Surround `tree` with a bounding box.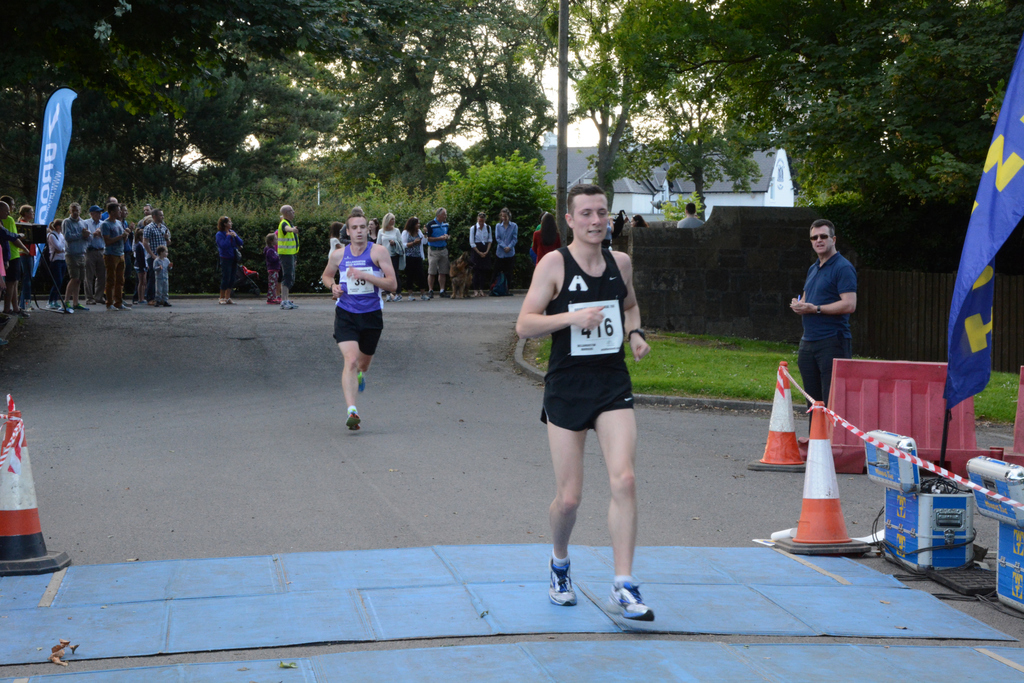
bbox(744, 0, 872, 214).
